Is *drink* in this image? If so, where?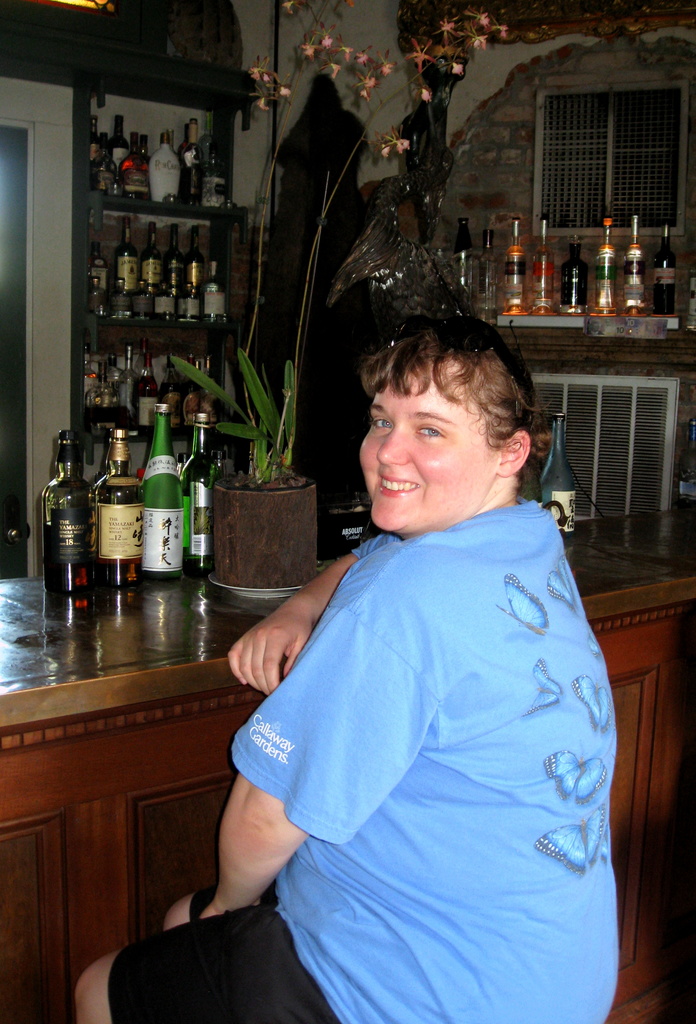
Yes, at [197, 355, 214, 428].
